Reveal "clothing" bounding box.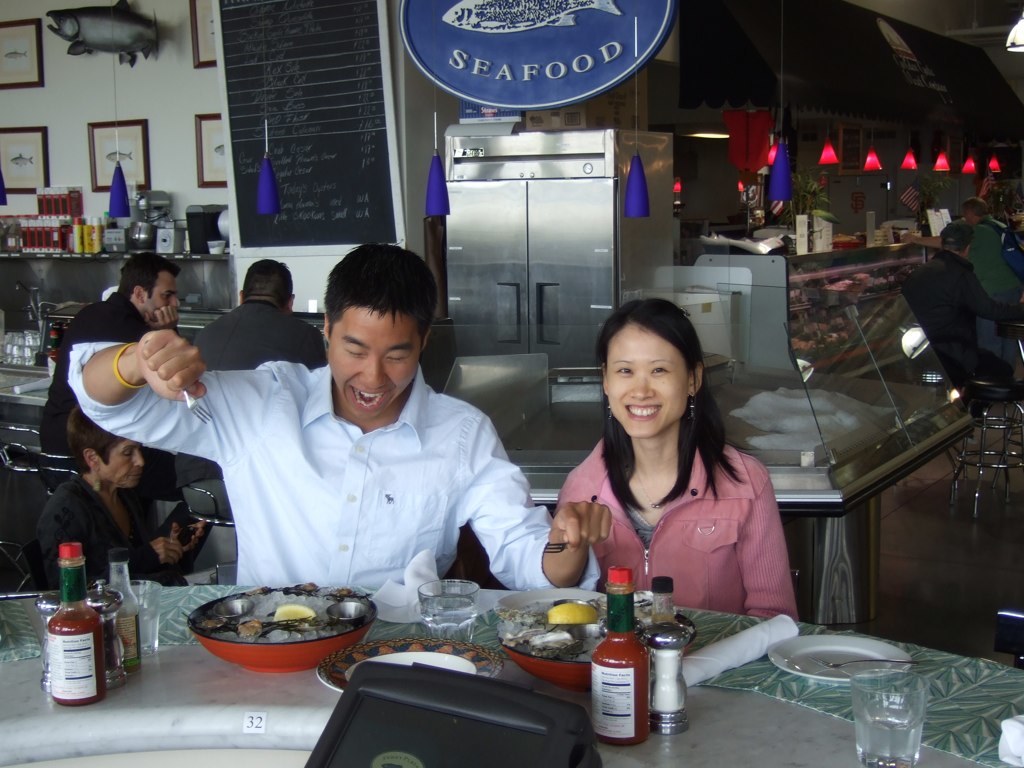
Revealed: locate(37, 290, 183, 497).
